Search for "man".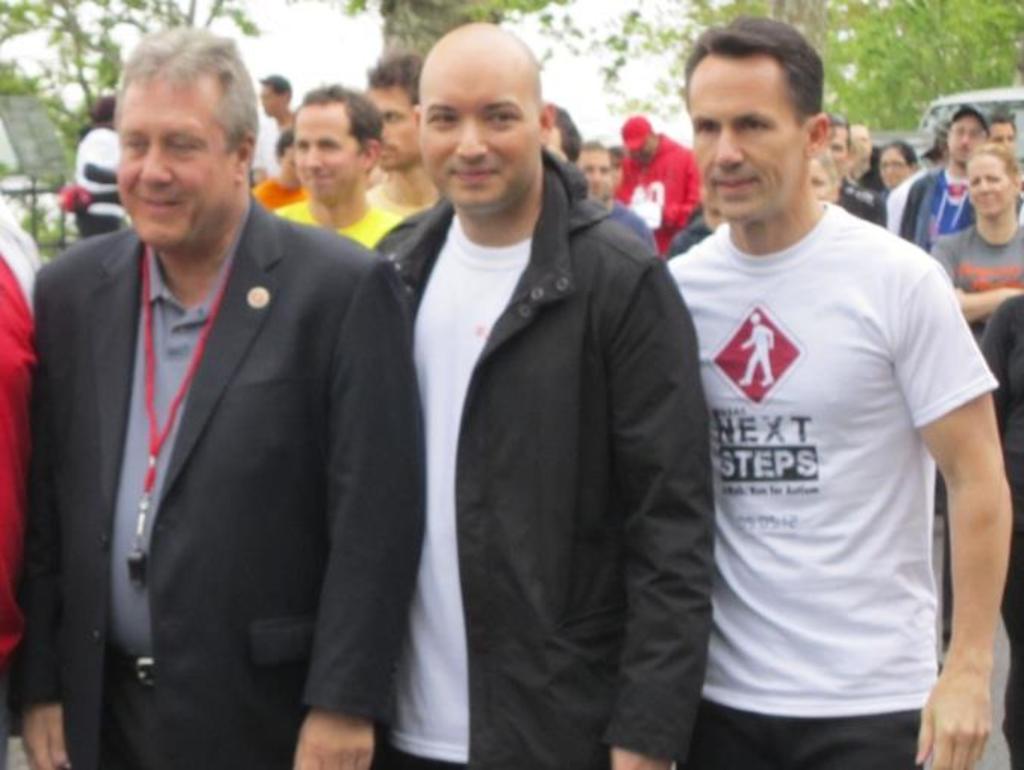
Found at BBox(374, 23, 720, 768).
